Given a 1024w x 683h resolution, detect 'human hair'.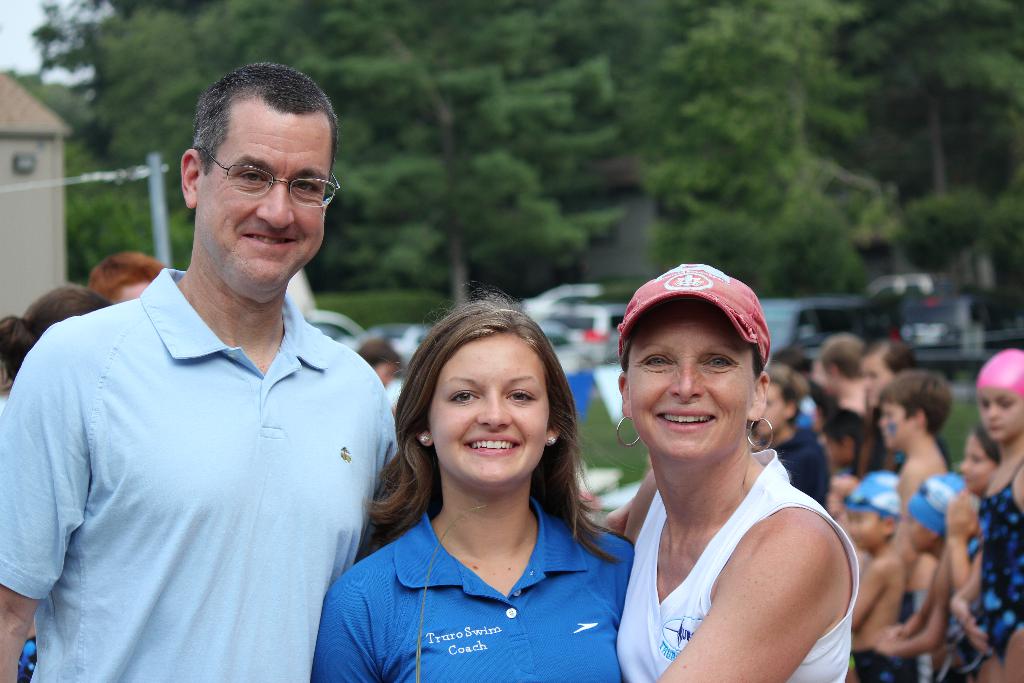
BBox(973, 423, 1003, 466).
